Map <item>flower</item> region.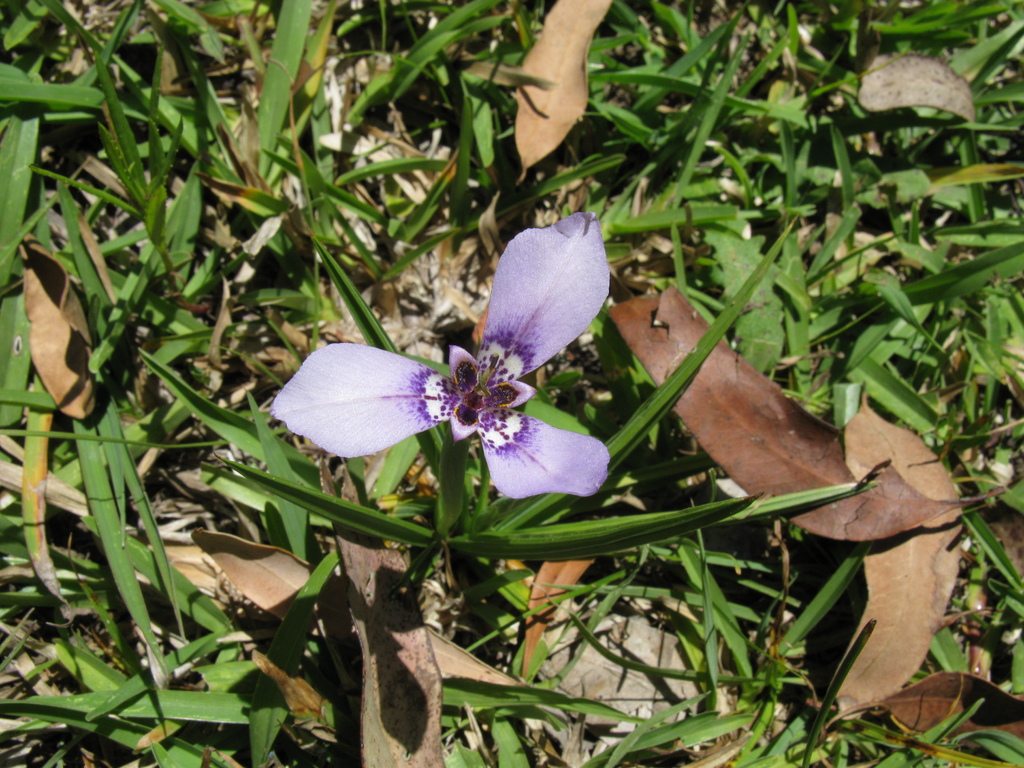
Mapped to <region>277, 221, 629, 508</region>.
